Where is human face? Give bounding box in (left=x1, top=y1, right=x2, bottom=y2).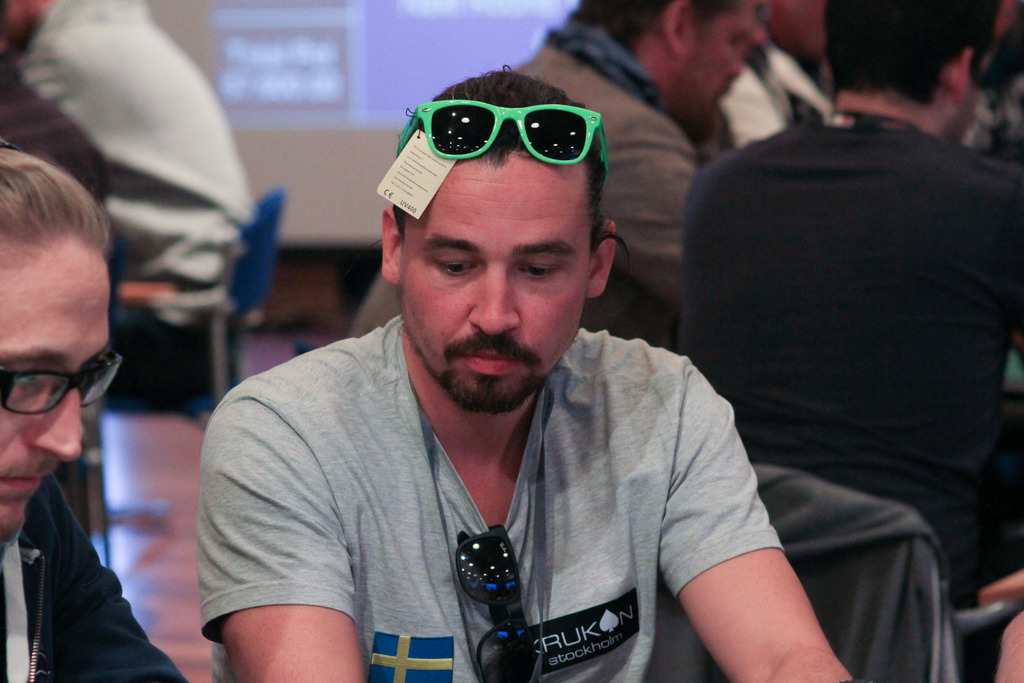
(left=683, top=0, right=760, bottom=142).
